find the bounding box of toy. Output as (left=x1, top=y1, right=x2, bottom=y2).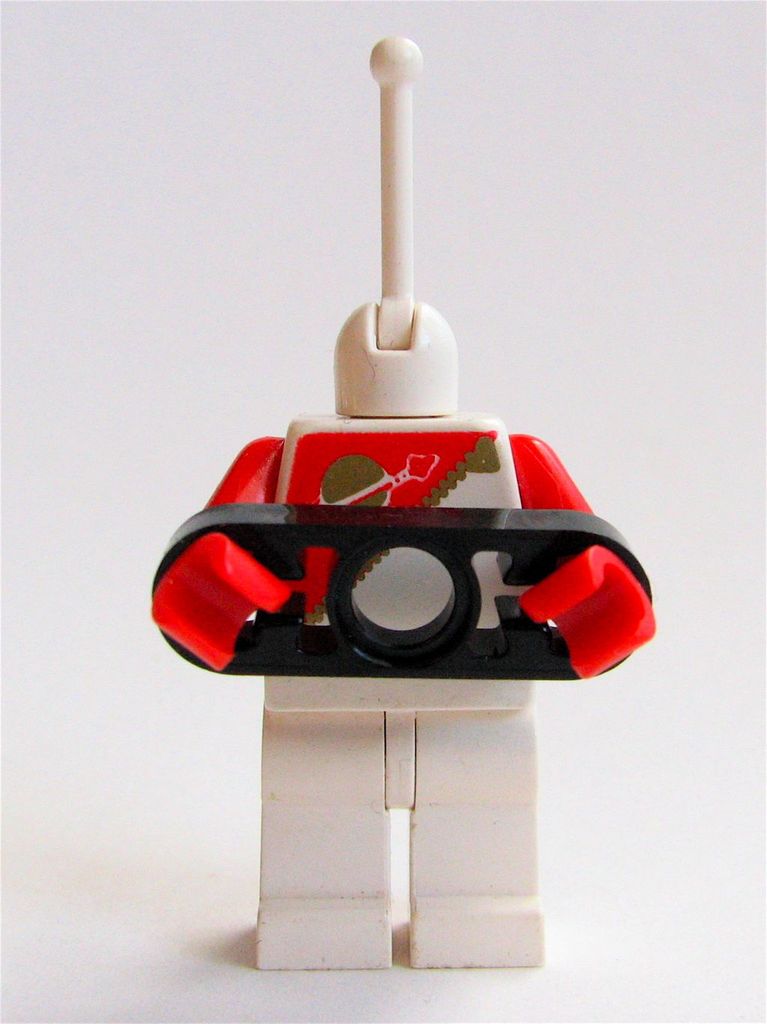
(left=148, top=29, right=647, bottom=959).
